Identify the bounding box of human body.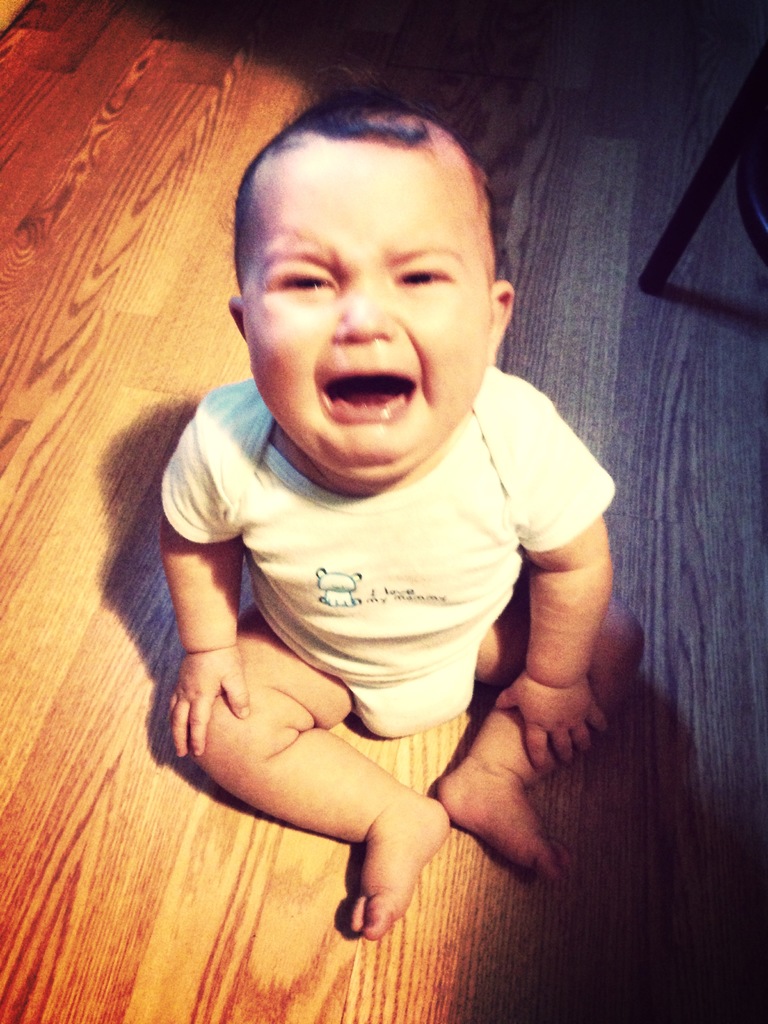
68/81/669/1023.
